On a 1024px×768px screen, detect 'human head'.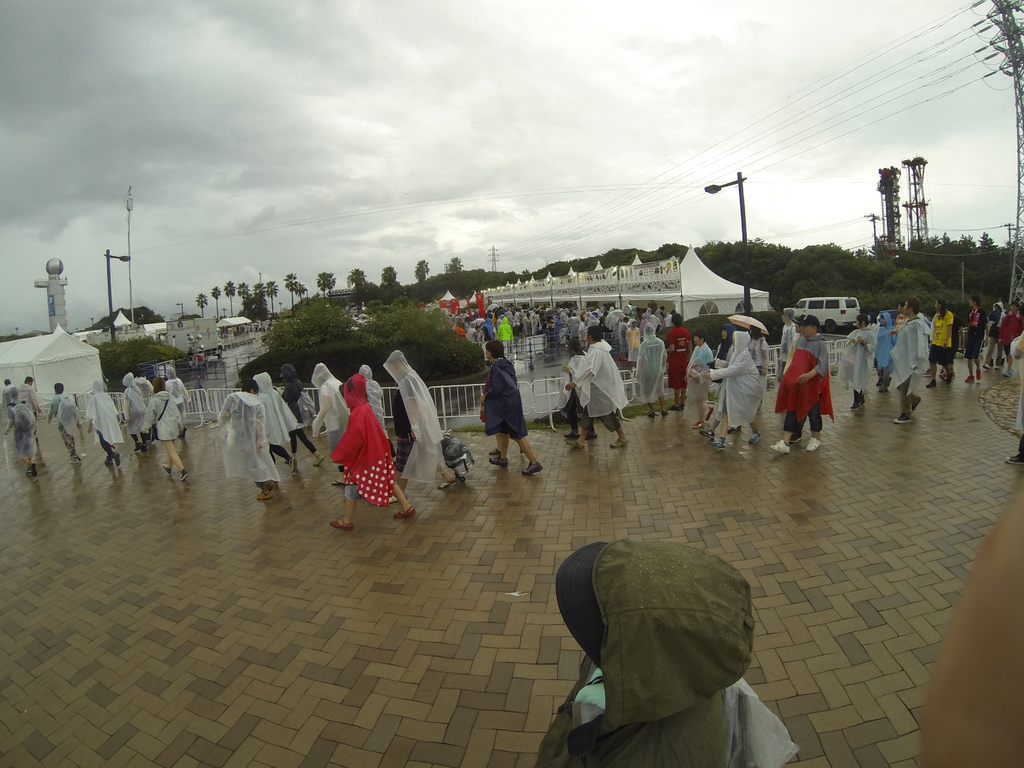
bbox(8, 387, 21, 404).
